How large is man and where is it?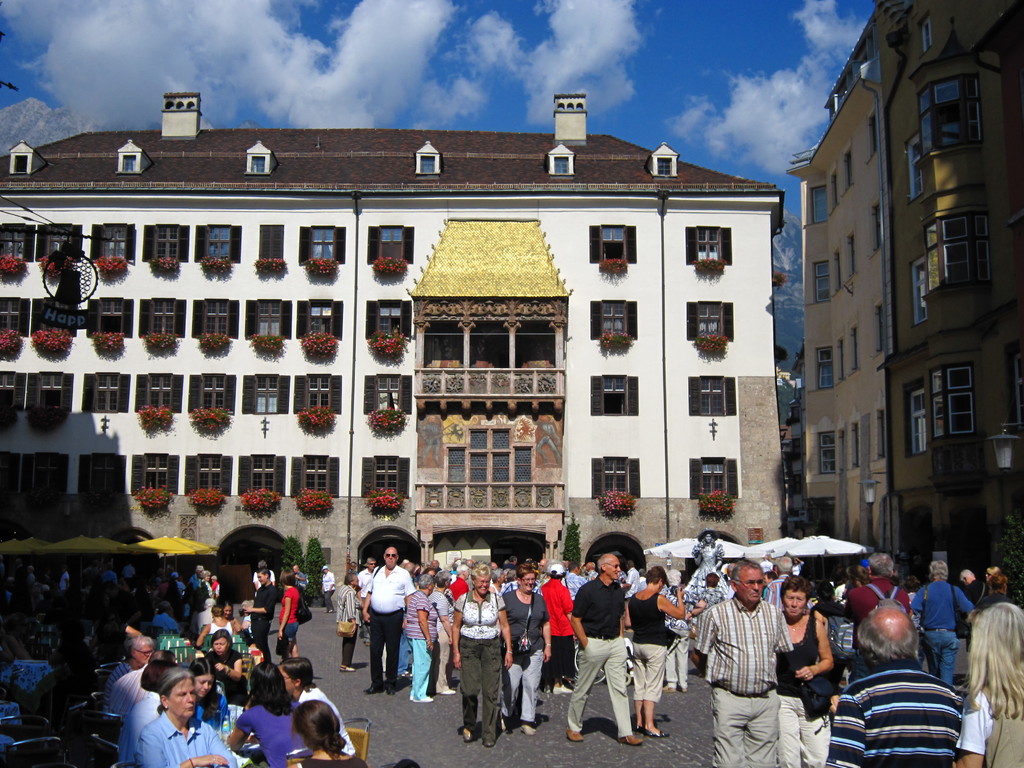
Bounding box: detection(453, 557, 473, 577).
